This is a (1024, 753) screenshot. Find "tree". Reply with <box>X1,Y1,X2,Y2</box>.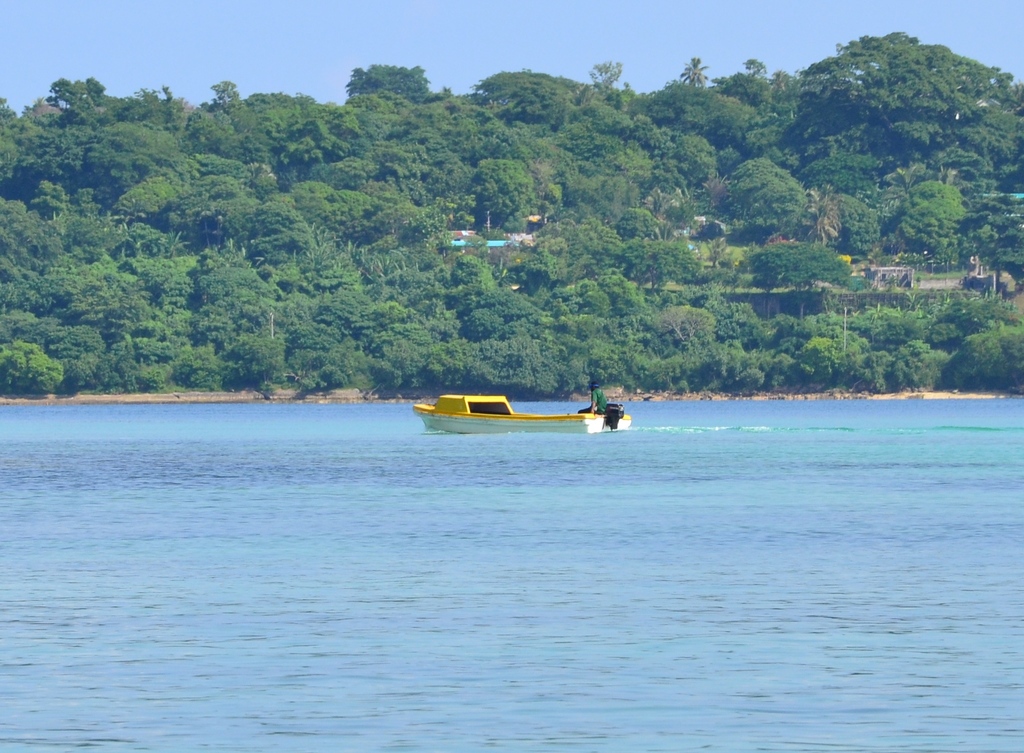
<box>352,122,419,181</box>.
